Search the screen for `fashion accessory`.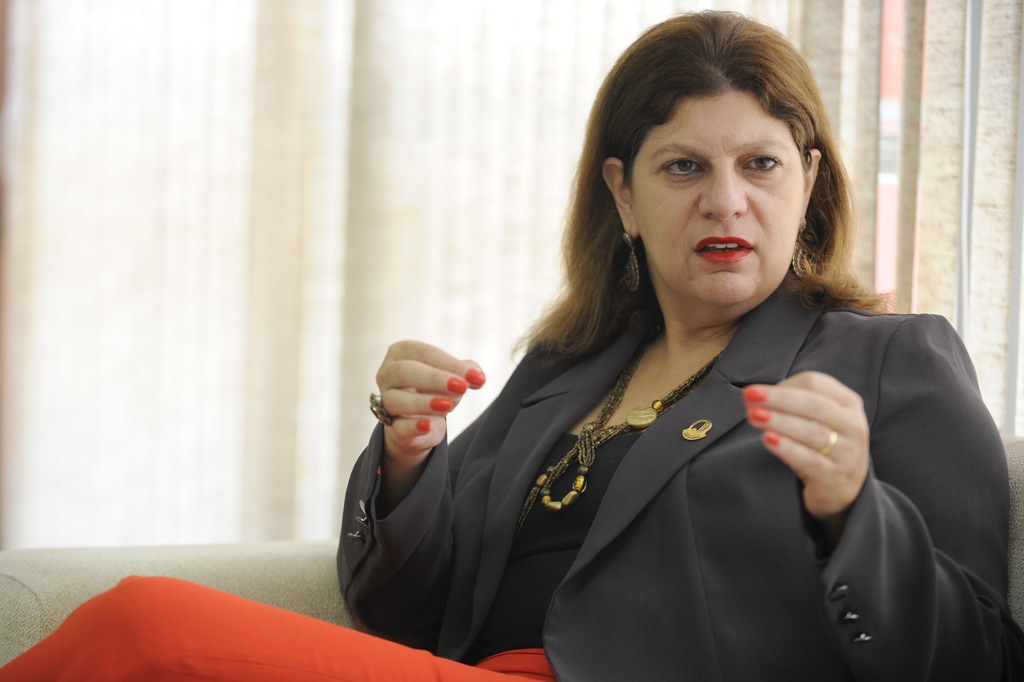
Found at select_region(821, 432, 837, 463).
